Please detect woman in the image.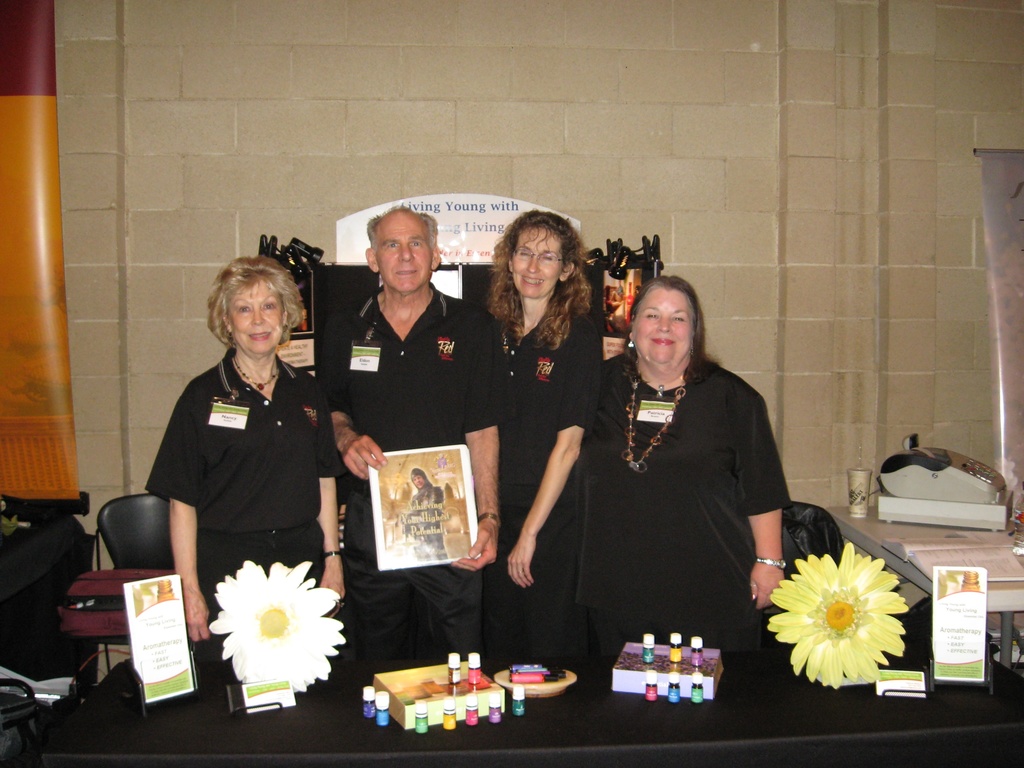
select_region(575, 276, 796, 651).
